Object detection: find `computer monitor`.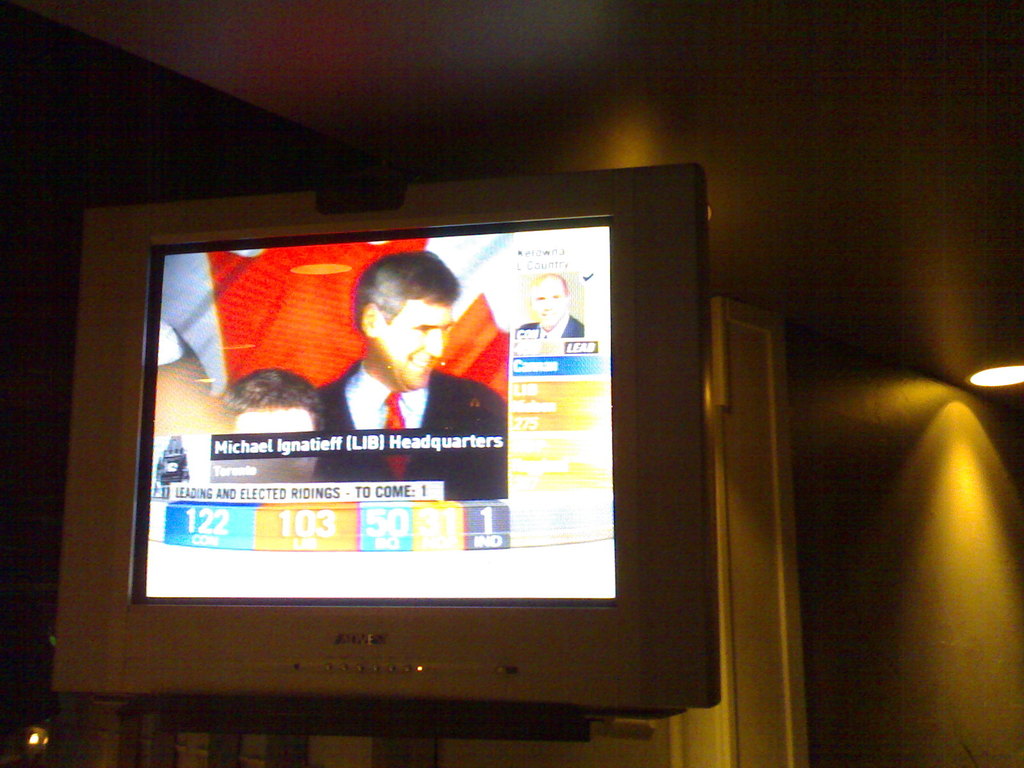
<region>92, 188, 753, 726</region>.
